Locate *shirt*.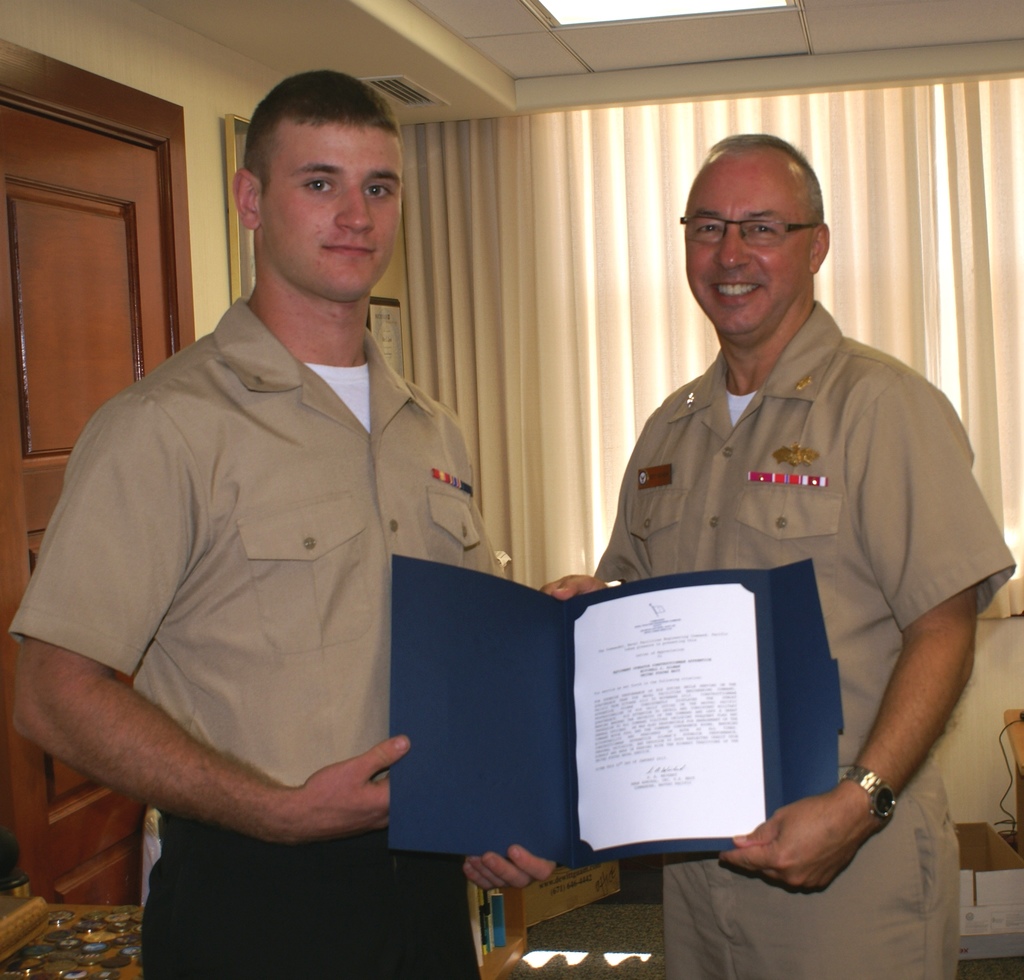
Bounding box: locate(35, 233, 458, 867).
